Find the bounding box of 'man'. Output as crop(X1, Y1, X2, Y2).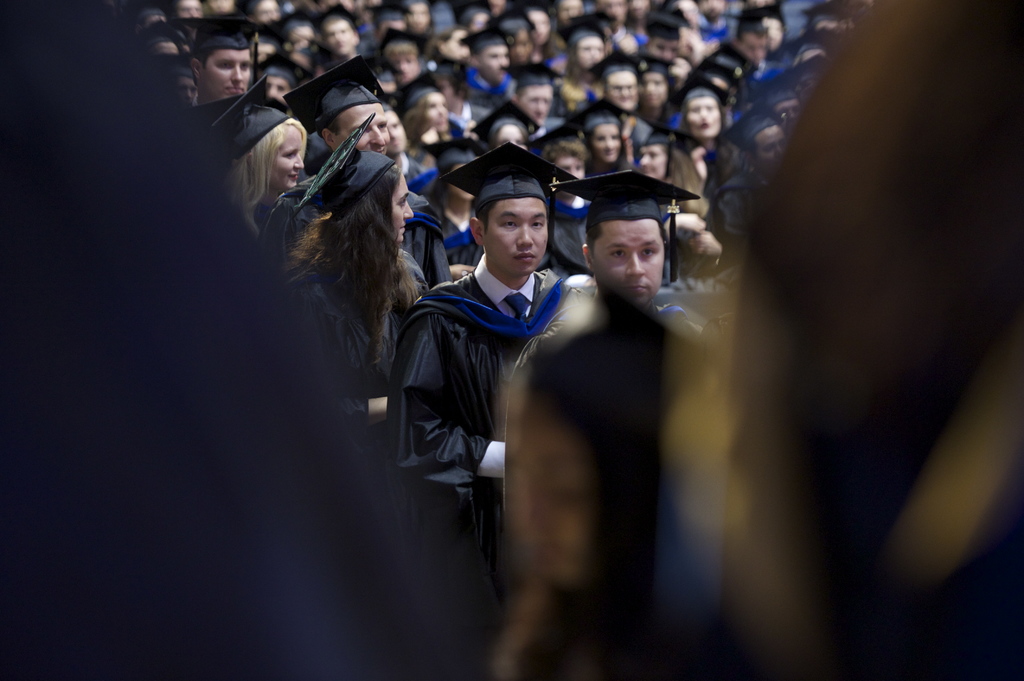
crop(381, 98, 427, 180).
